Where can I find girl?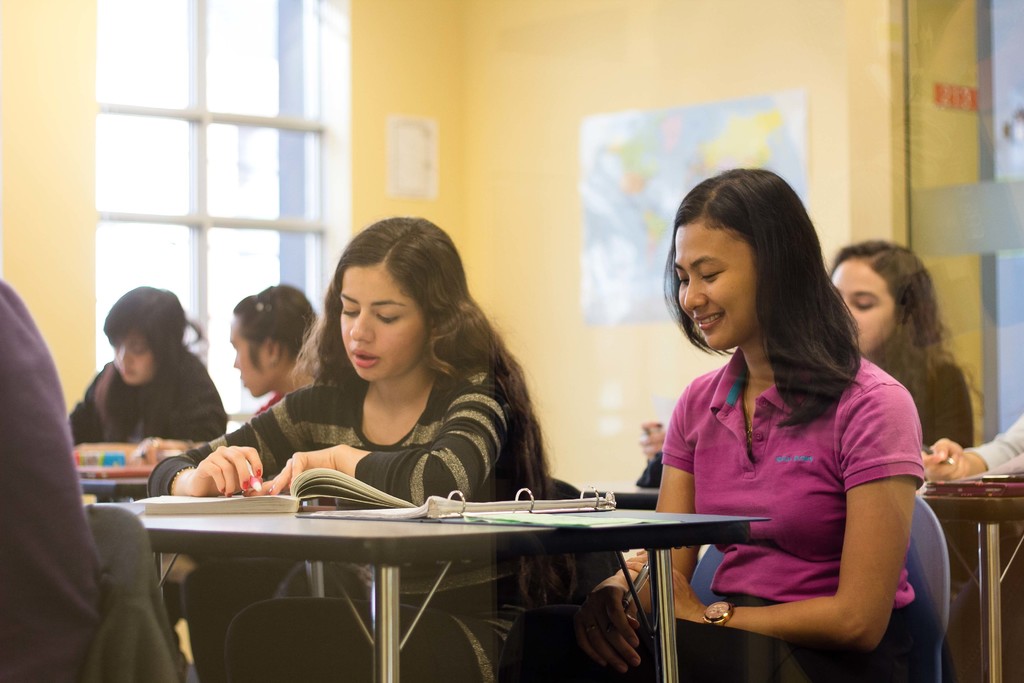
You can find it at 141,214,556,682.
